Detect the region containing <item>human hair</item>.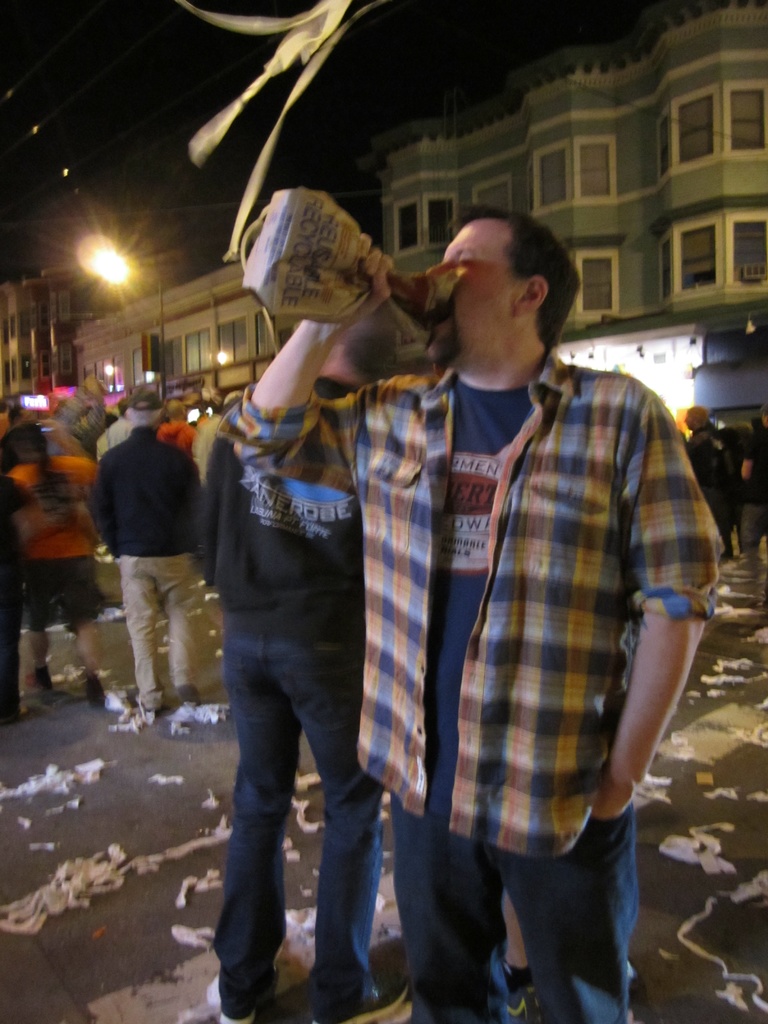
128,402,164,427.
